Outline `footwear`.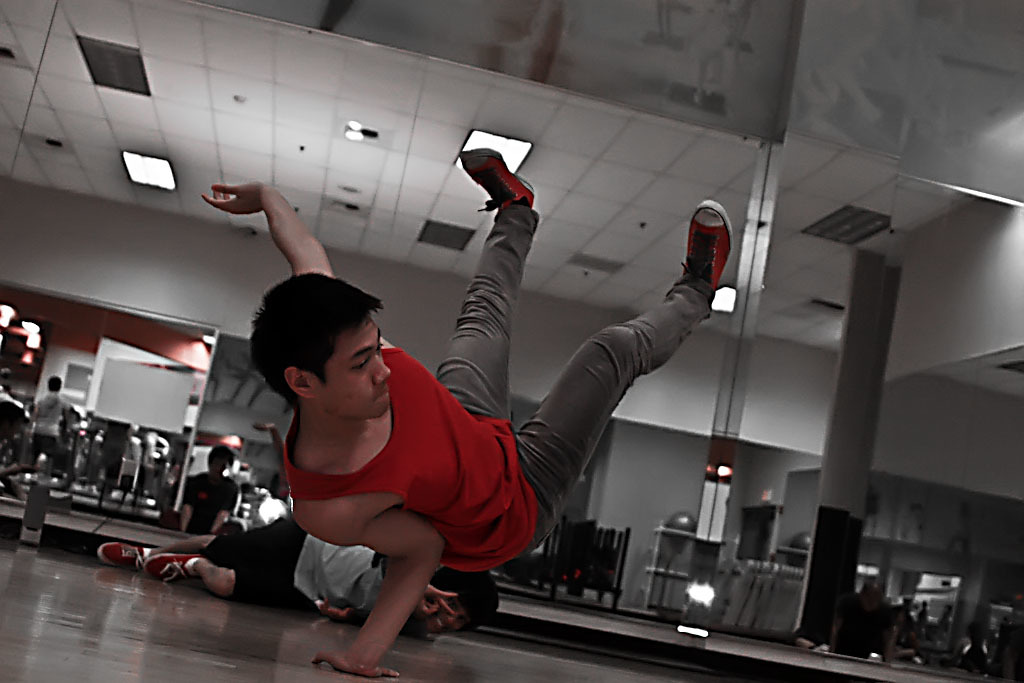
Outline: [680,193,738,290].
